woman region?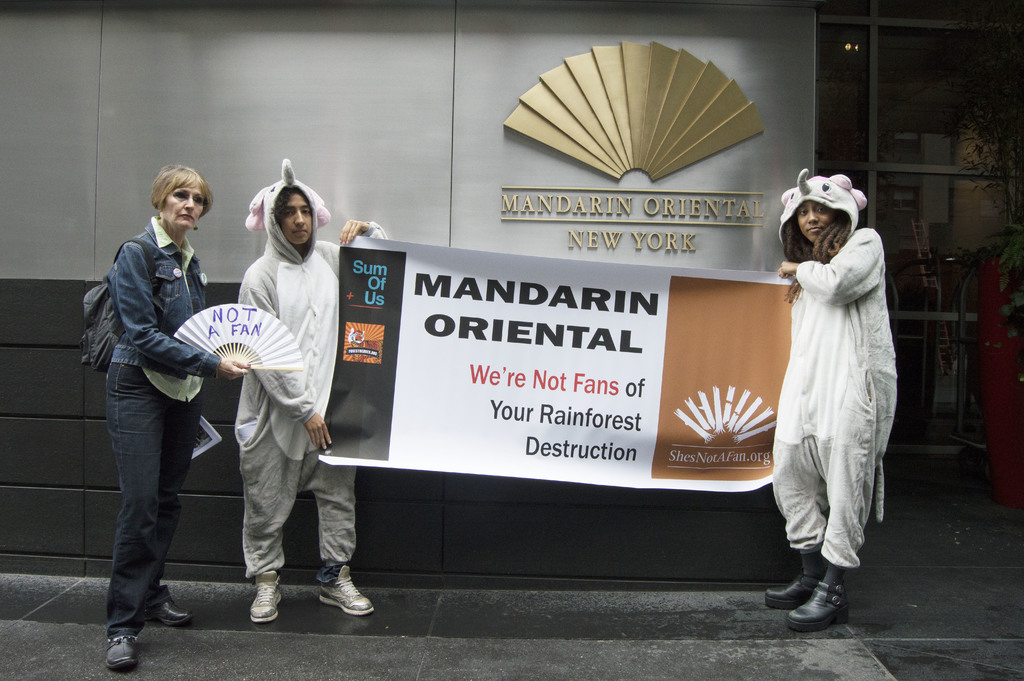
box(776, 173, 907, 606)
